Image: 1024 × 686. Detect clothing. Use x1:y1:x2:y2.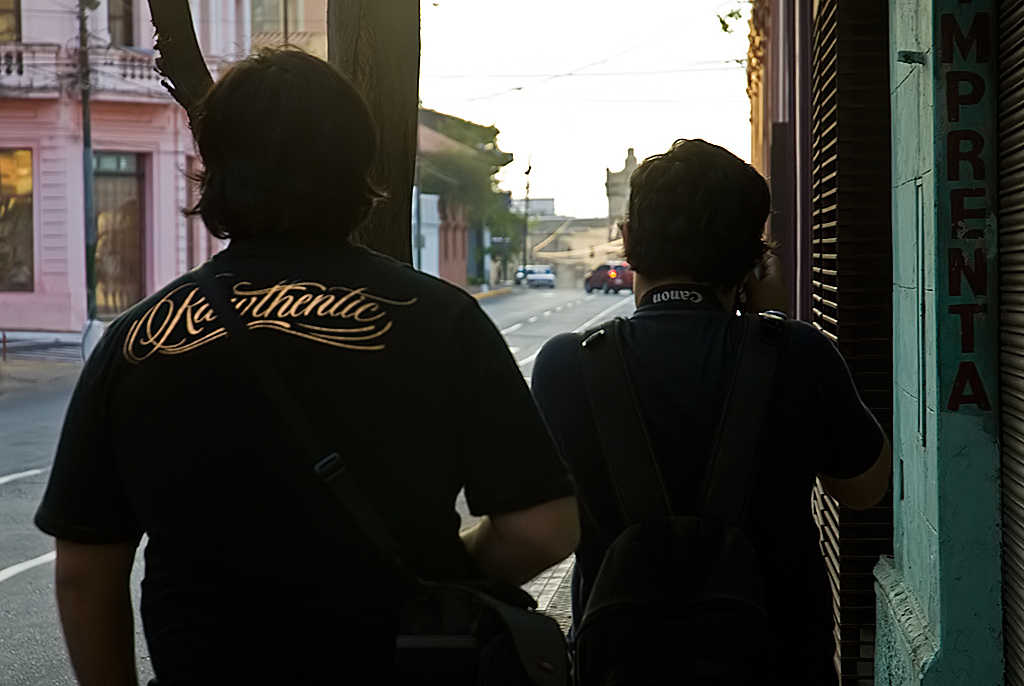
524:236:888:685.
